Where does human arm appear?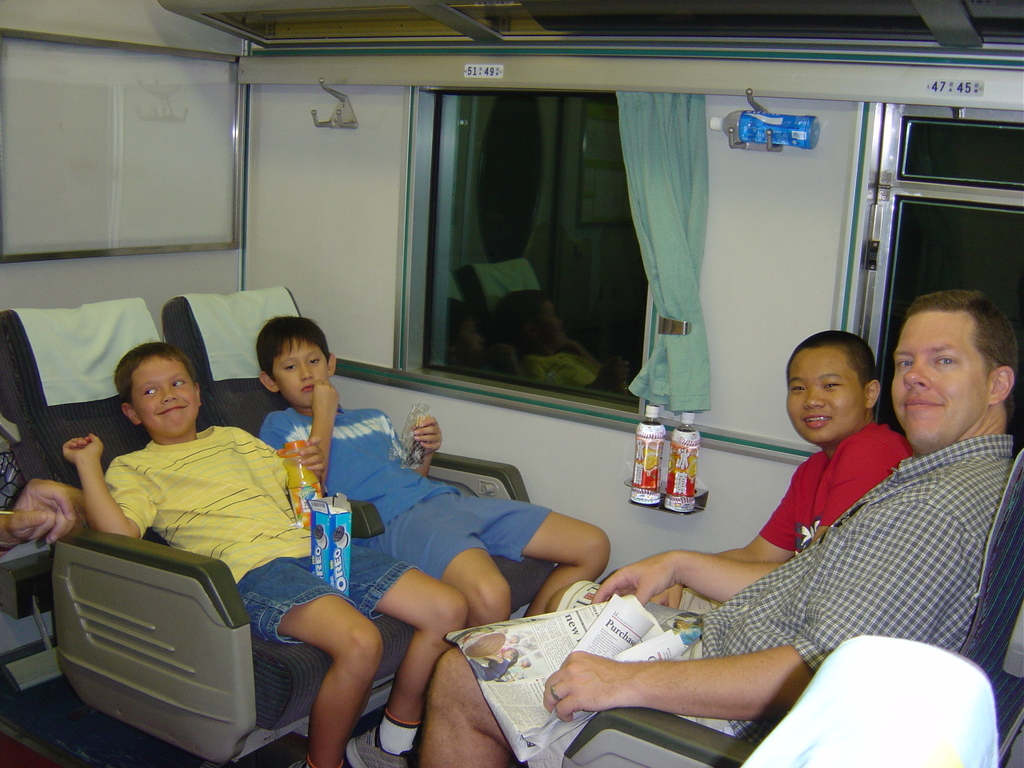
Appears at bbox=(263, 382, 340, 497).
